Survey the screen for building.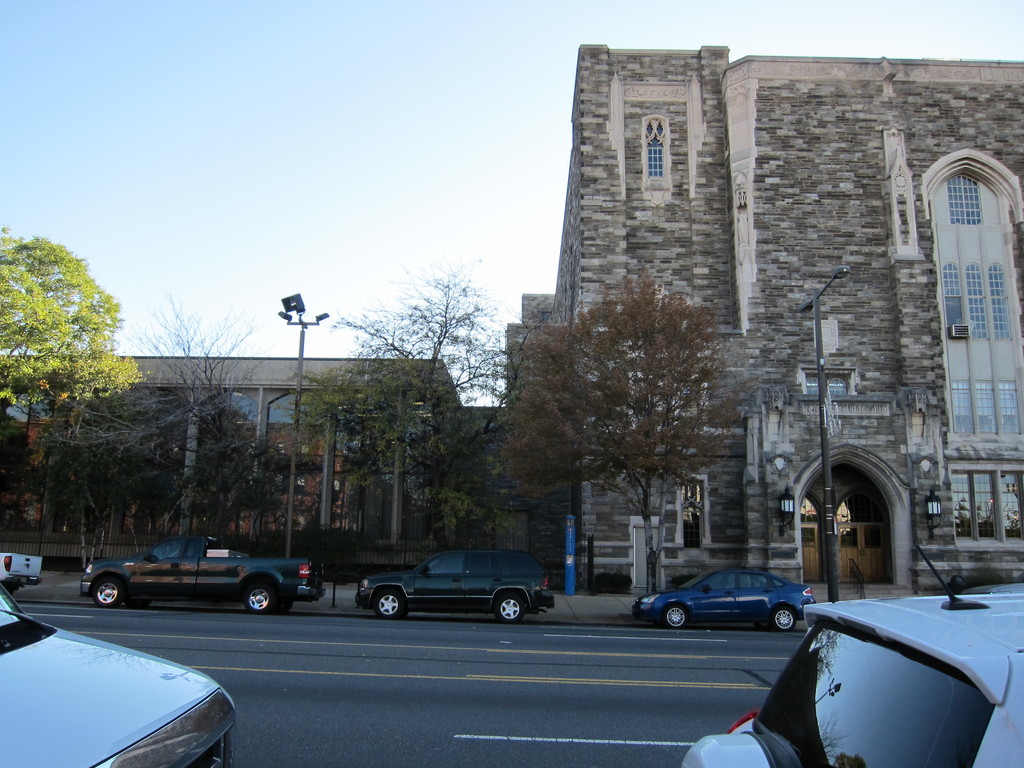
Survey found: 504:41:1023:594.
